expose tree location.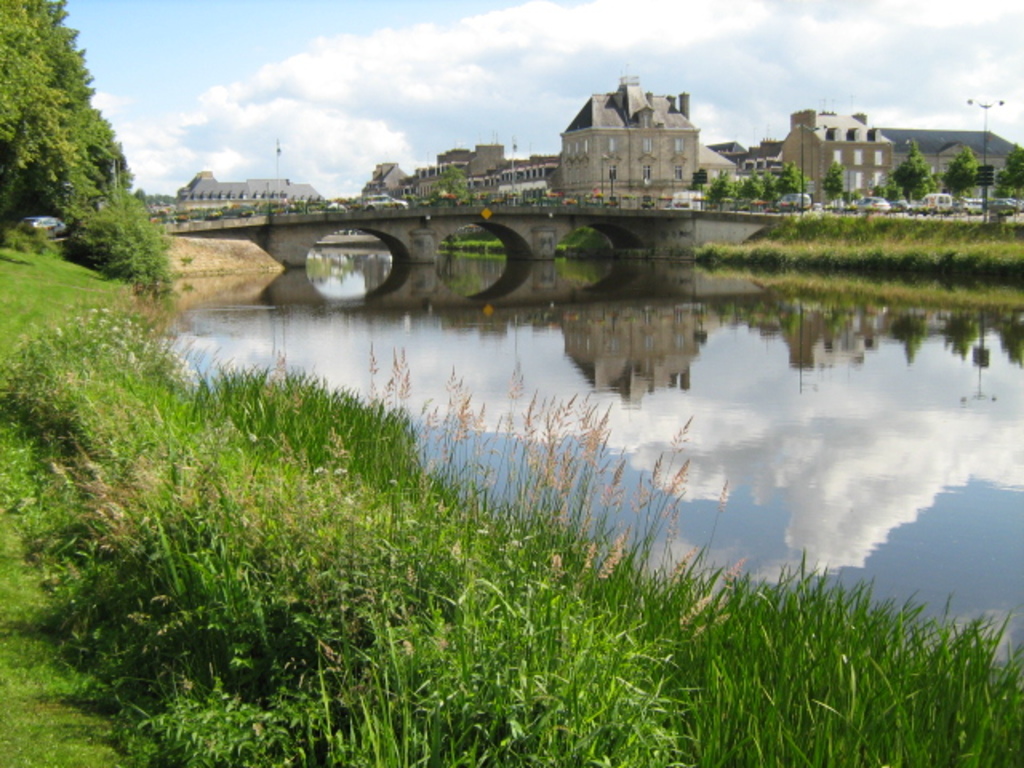
Exposed at crop(938, 142, 978, 202).
